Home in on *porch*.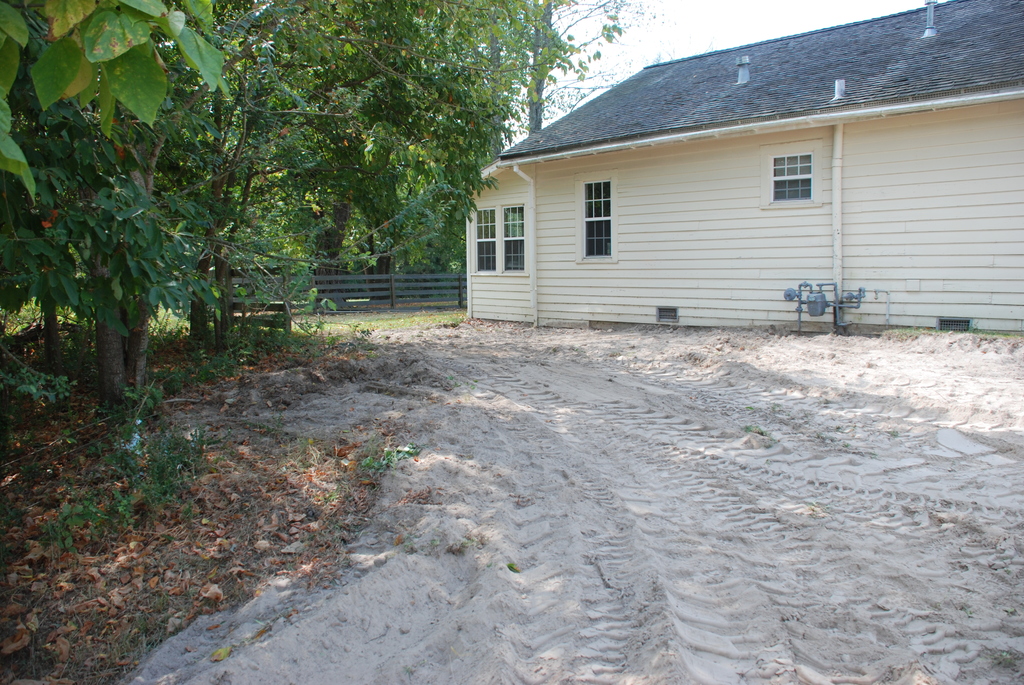
Homed in at rect(225, 219, 522, 357).
